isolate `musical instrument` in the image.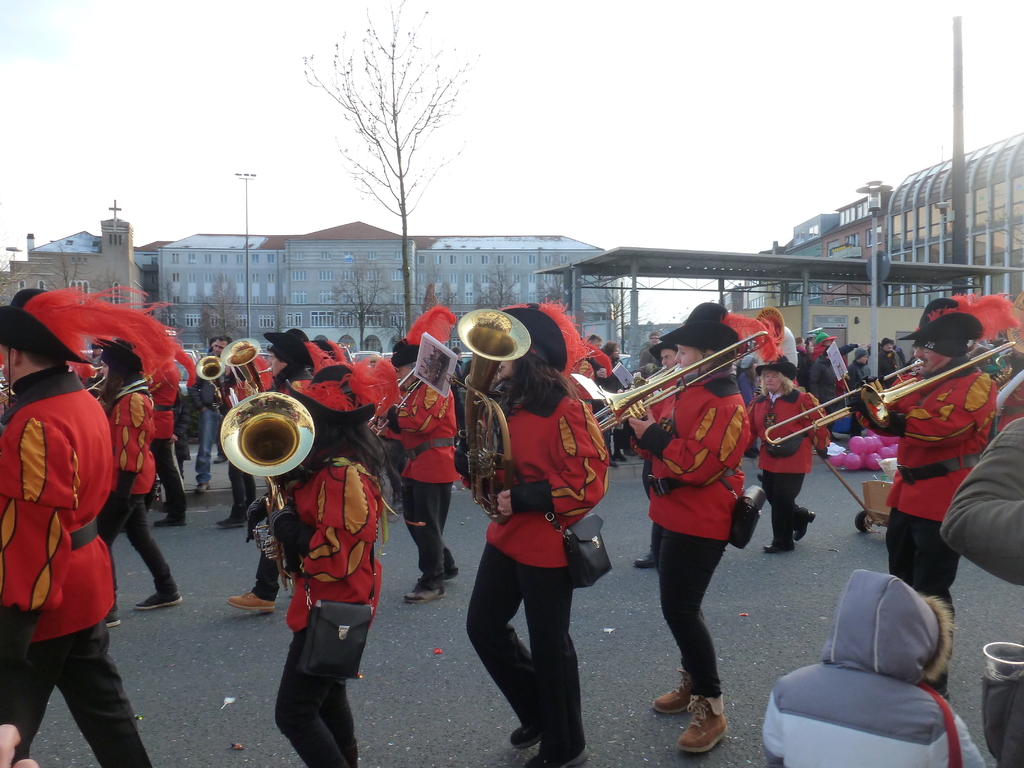
Isolated region: 592:360:673:431.
